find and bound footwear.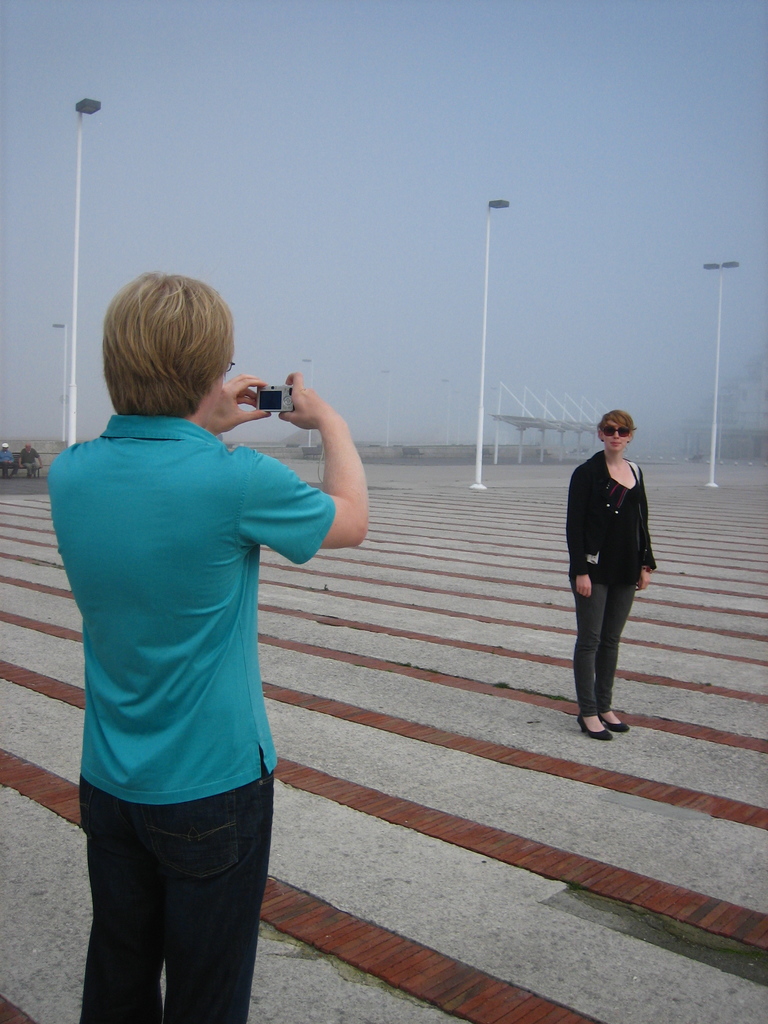
Bound: (577,712,612,739).
